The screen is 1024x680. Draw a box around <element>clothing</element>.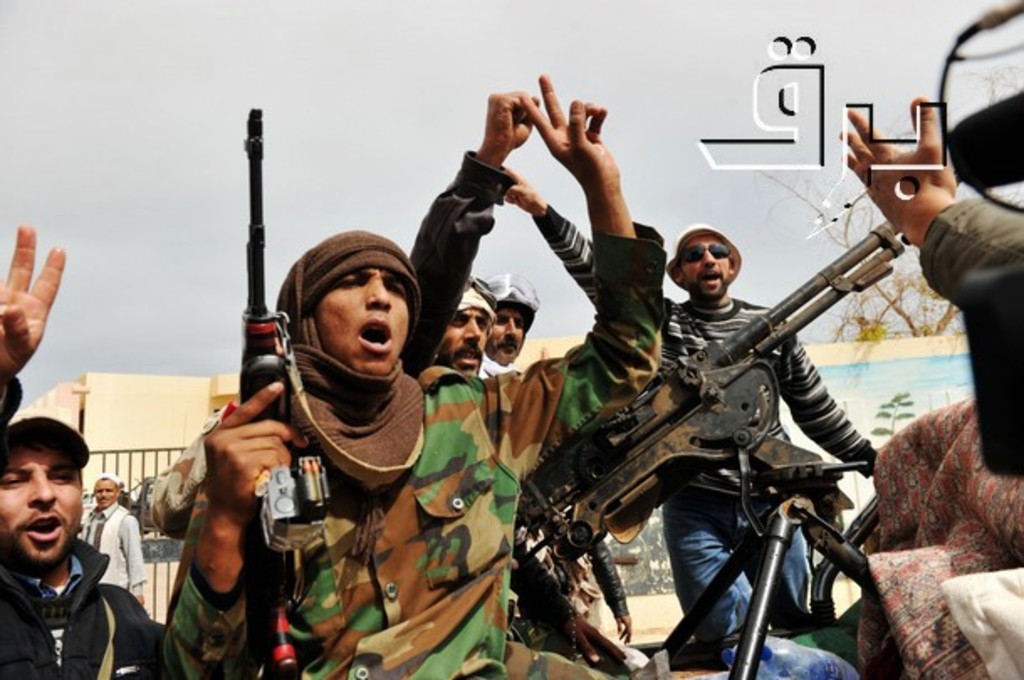
left=0, top=361, right=166, bottom=678.
